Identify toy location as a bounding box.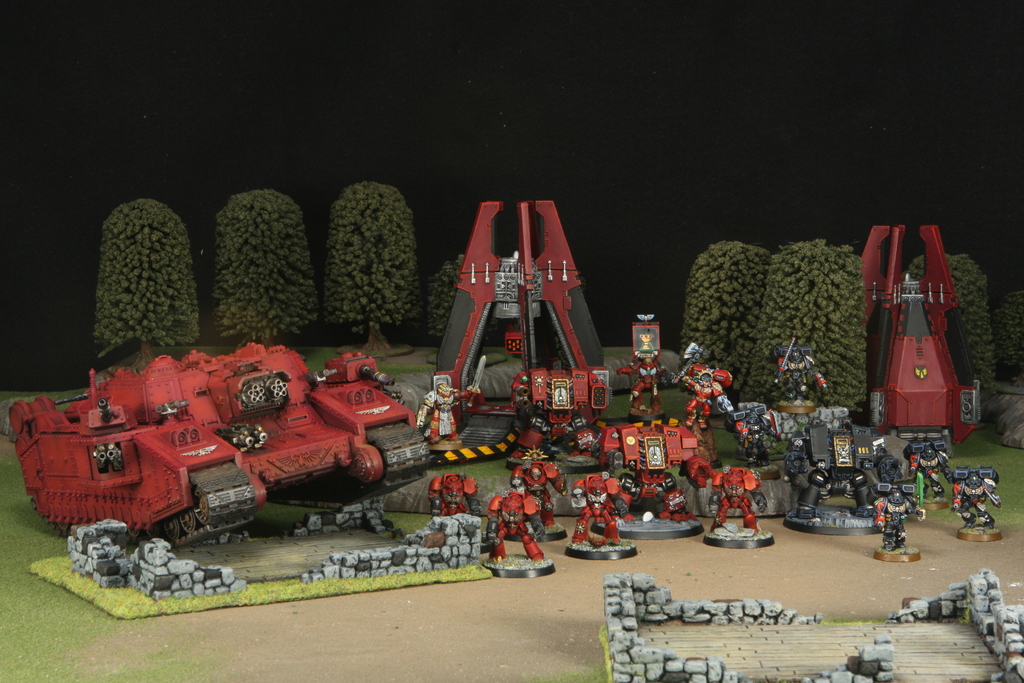
x1=429, y1=471, x2=479, y2=520.
